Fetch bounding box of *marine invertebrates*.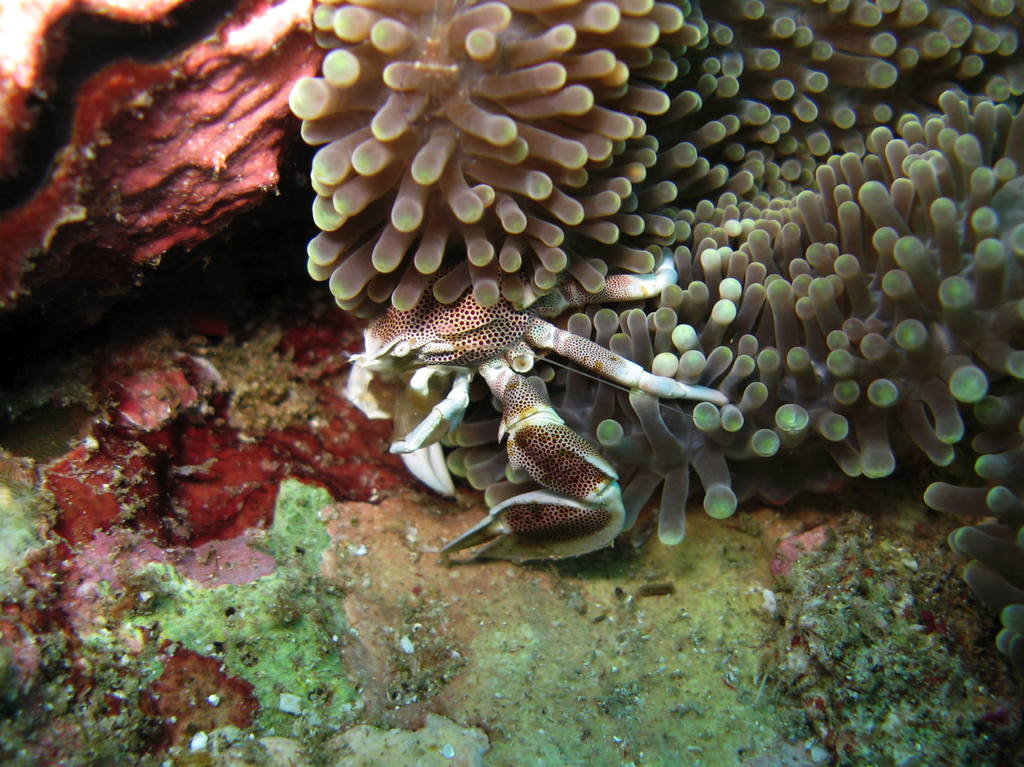
Bbox: (left=321, top=0, right=1023, bottom=380).
